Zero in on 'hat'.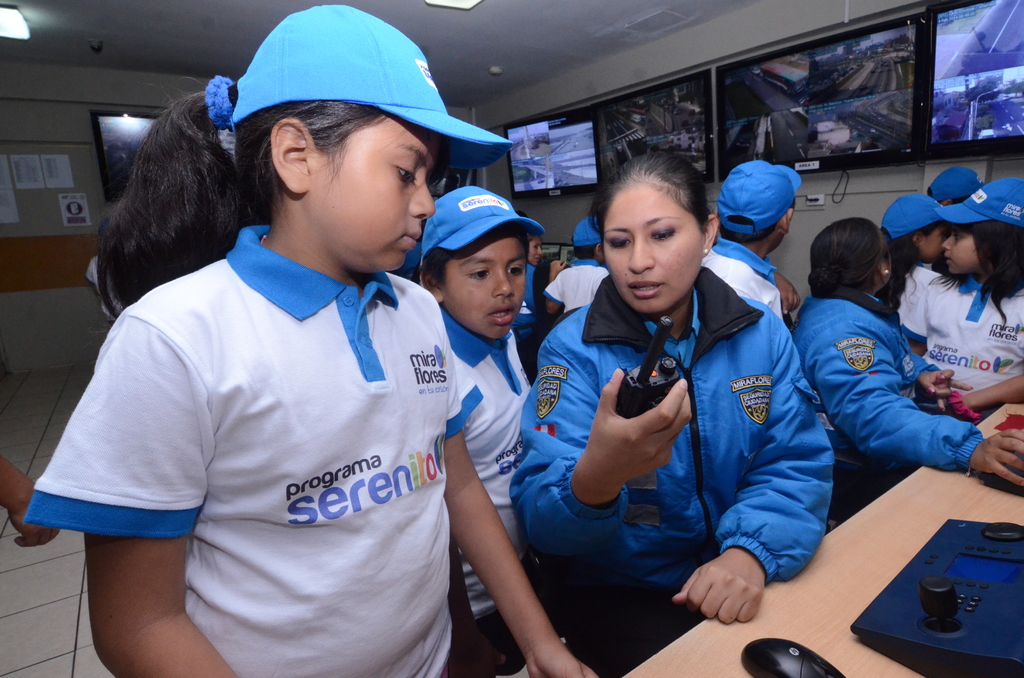
Zeroed in: [x1=935, y1=175, x2=1023, y2=231].
